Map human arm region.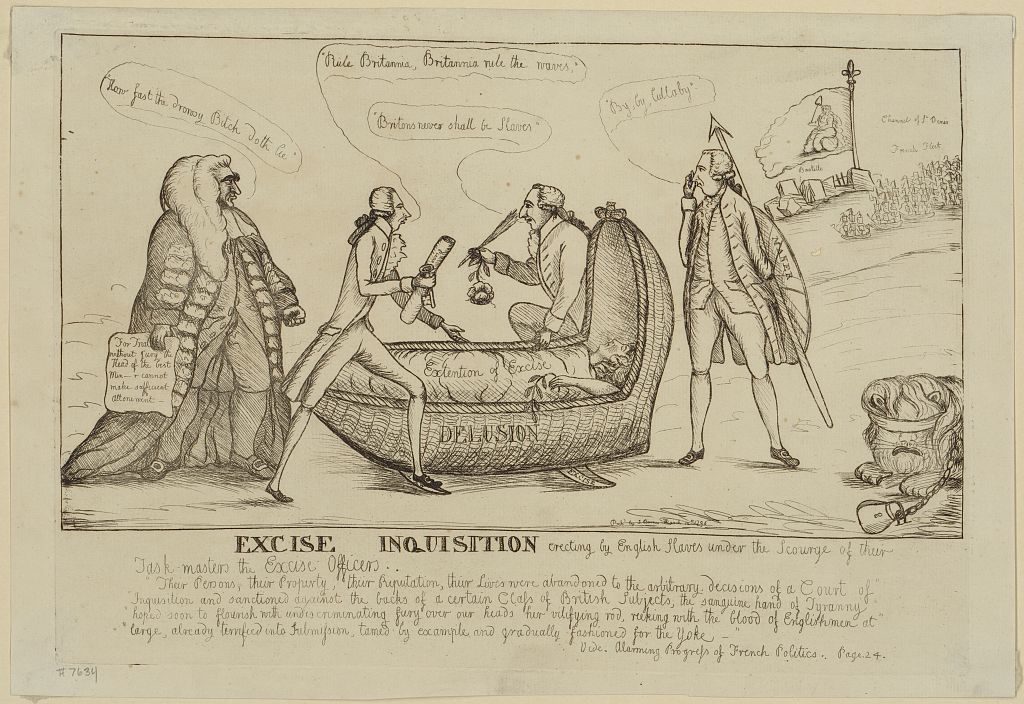
Mapped to x1=351, y1=224, x2=434, y2=305.
